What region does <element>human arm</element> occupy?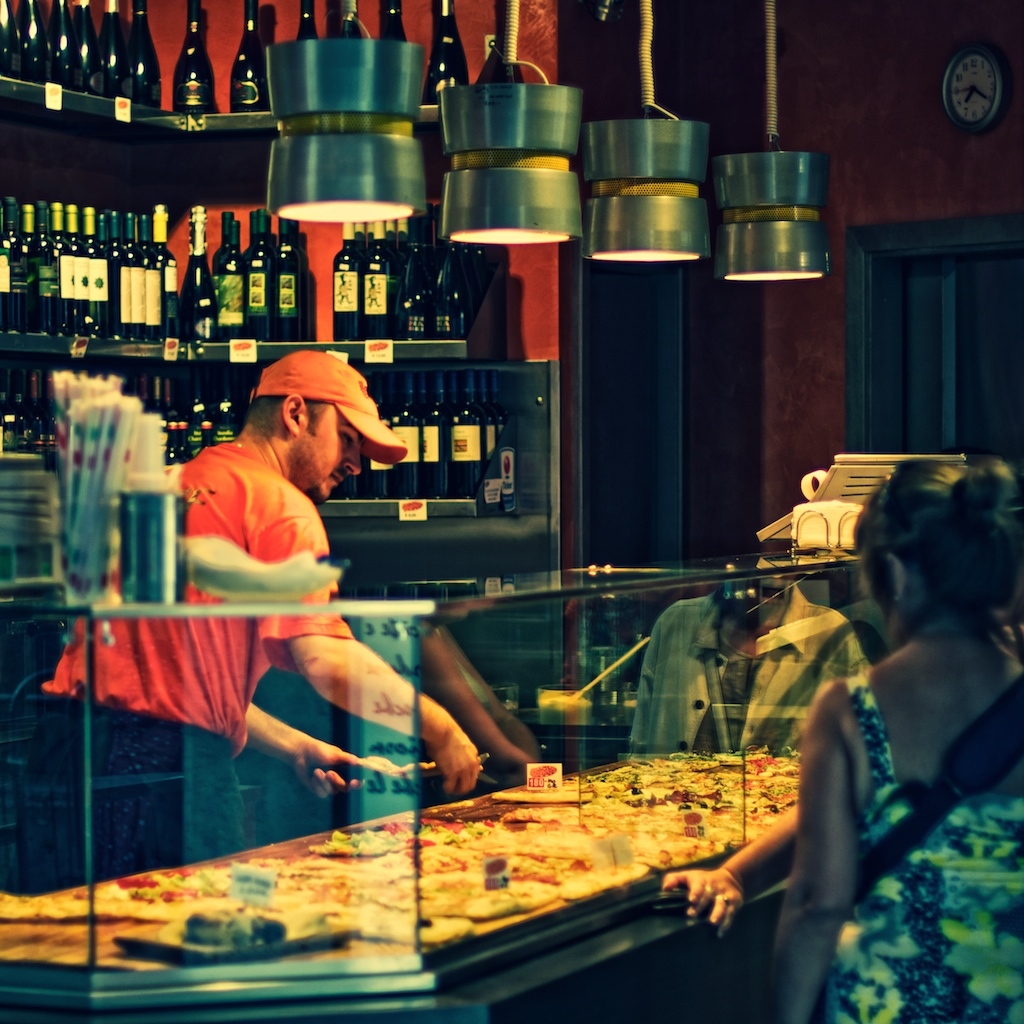
left=653, top=795, right=799, bottom=937.
